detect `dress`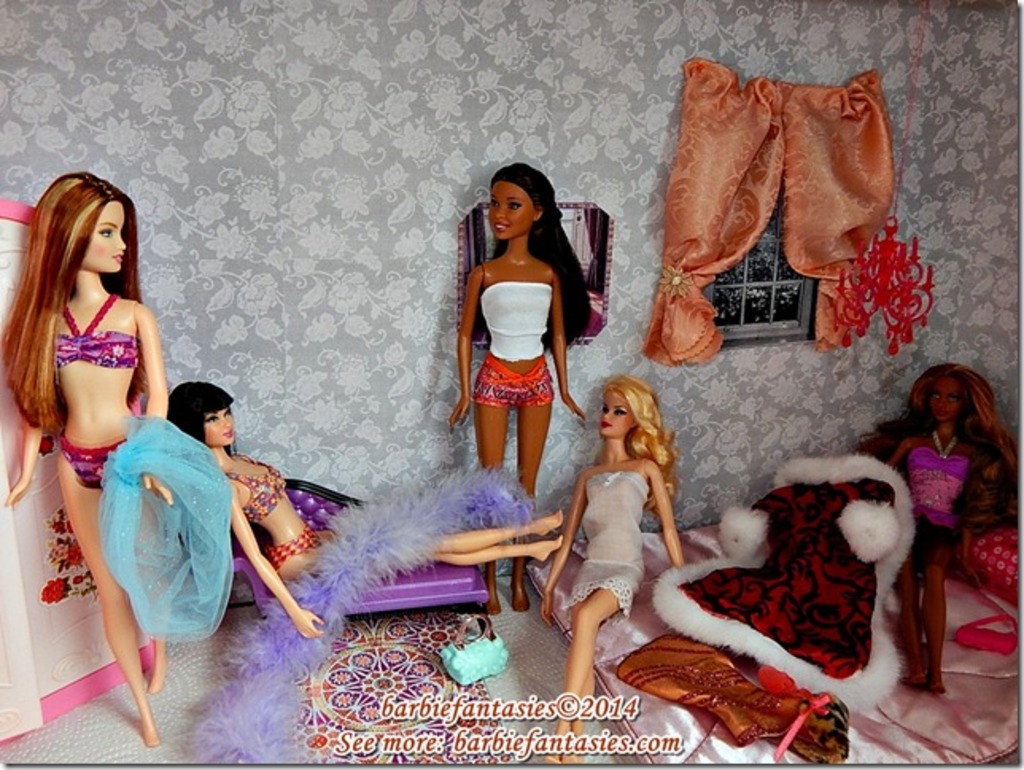
bbox(561, 471, 650, 619)
